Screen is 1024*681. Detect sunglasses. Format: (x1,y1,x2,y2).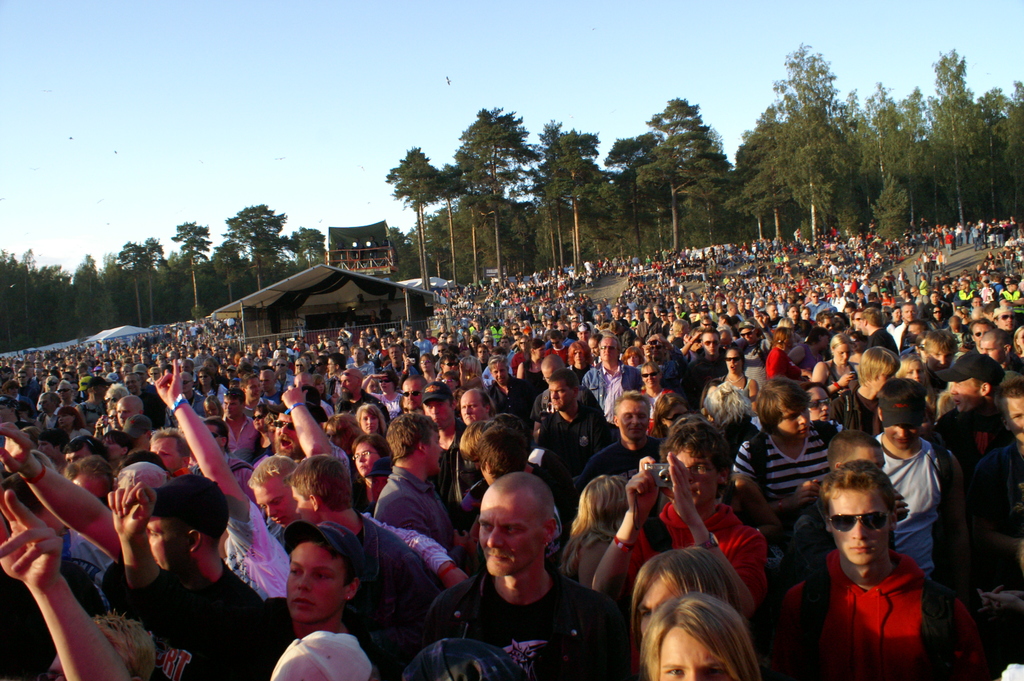
(700,336,722,349).
